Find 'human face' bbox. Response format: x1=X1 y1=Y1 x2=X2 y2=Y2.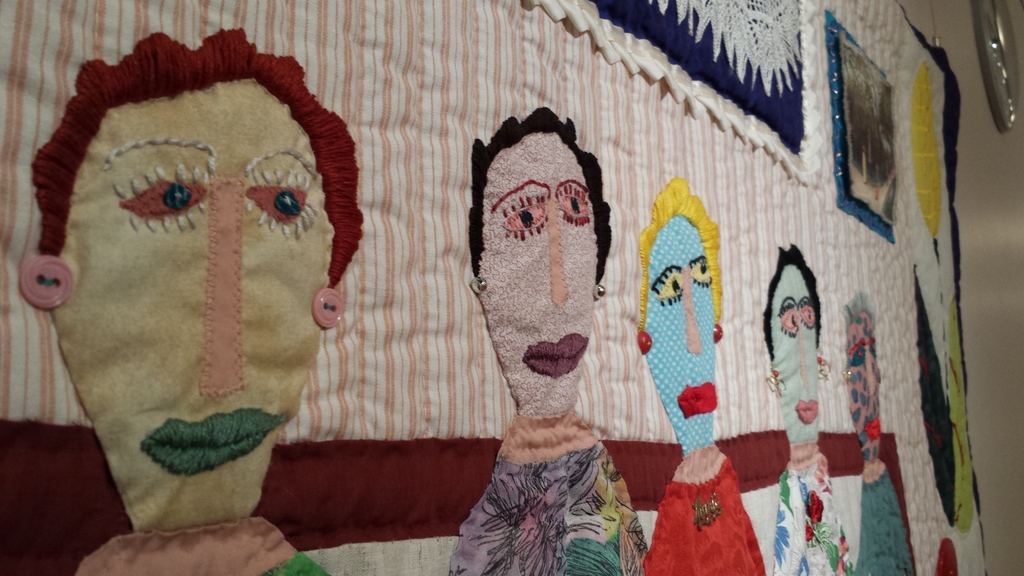
x1=641 y1=218 x2=714 y2=450.
